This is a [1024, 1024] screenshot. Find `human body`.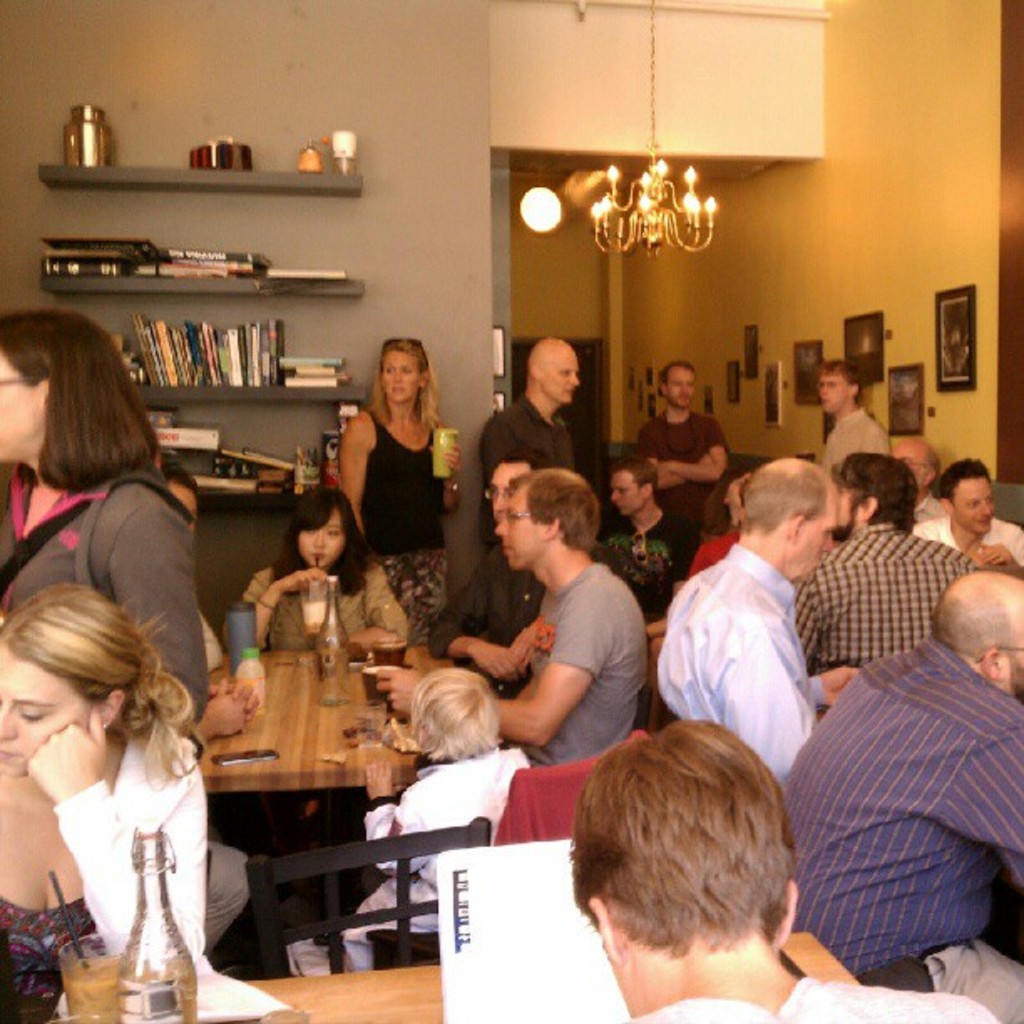
Bounding box: 479:392:574:552.
